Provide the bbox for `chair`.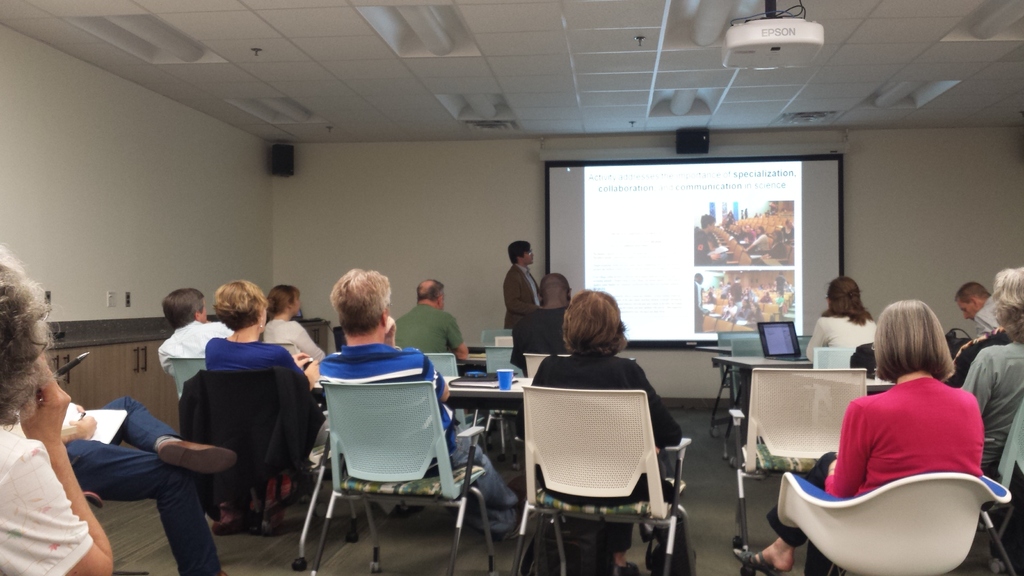
pyautogui.locateOnScreen(812, 345, 858, 432).
